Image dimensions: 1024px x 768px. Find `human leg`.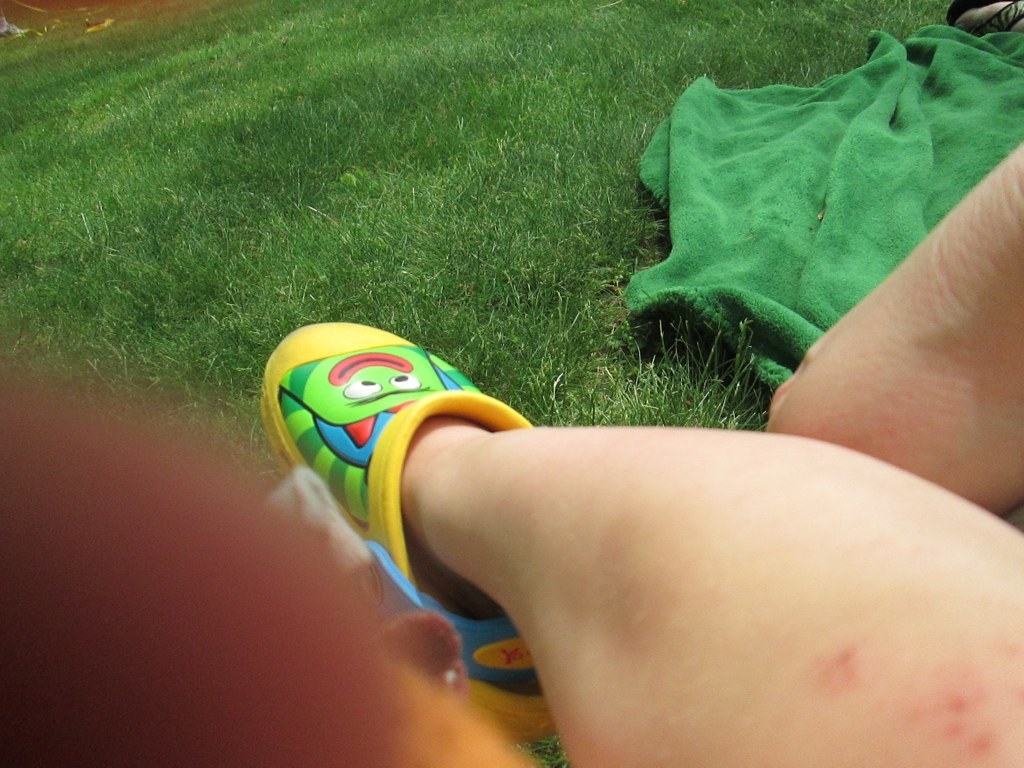
[left=264, top=323, right=1023, bottom=766].
